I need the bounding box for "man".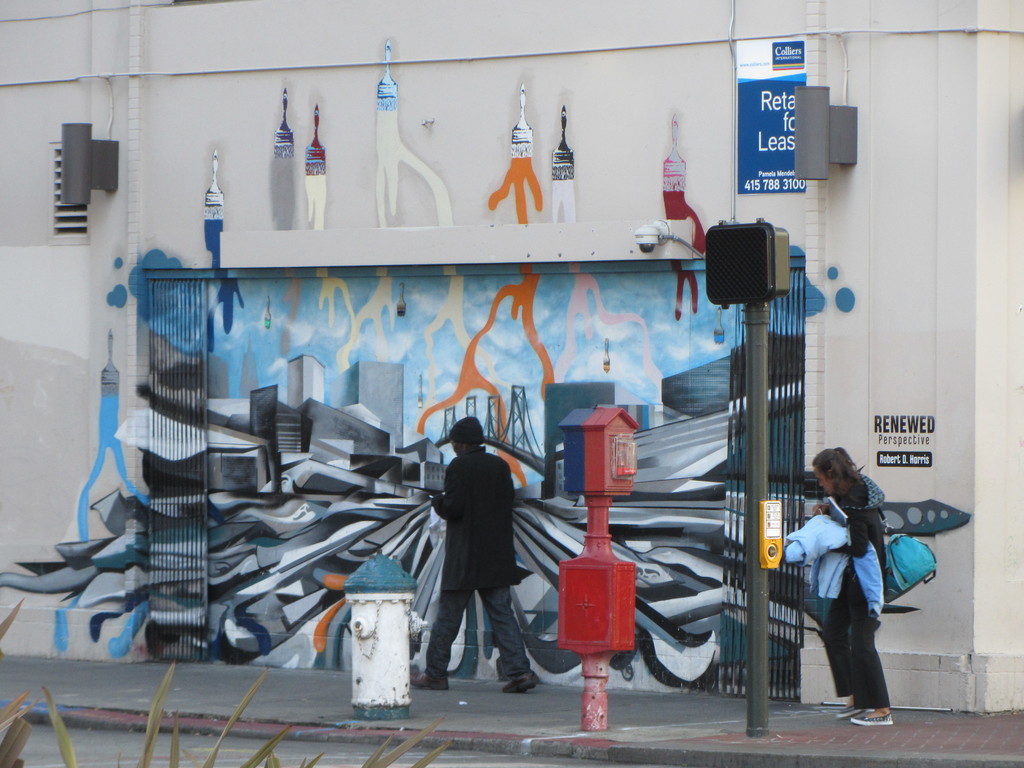
Here it is: region(420, 412, 535, 702).
